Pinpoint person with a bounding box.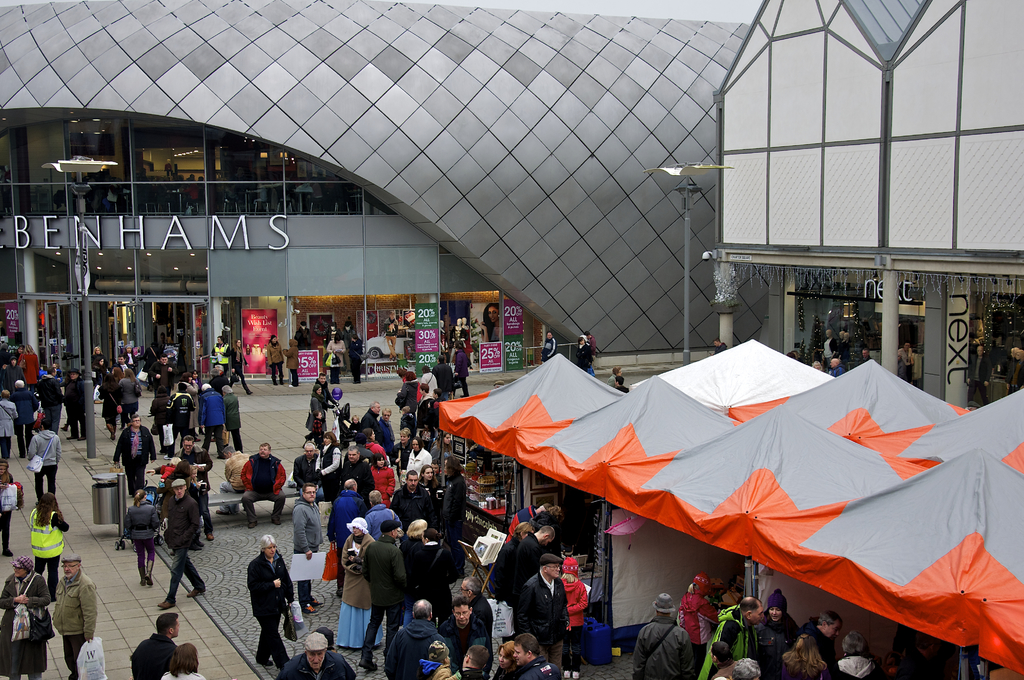
[x1=124, y1=371, x2=140, y2=404].
